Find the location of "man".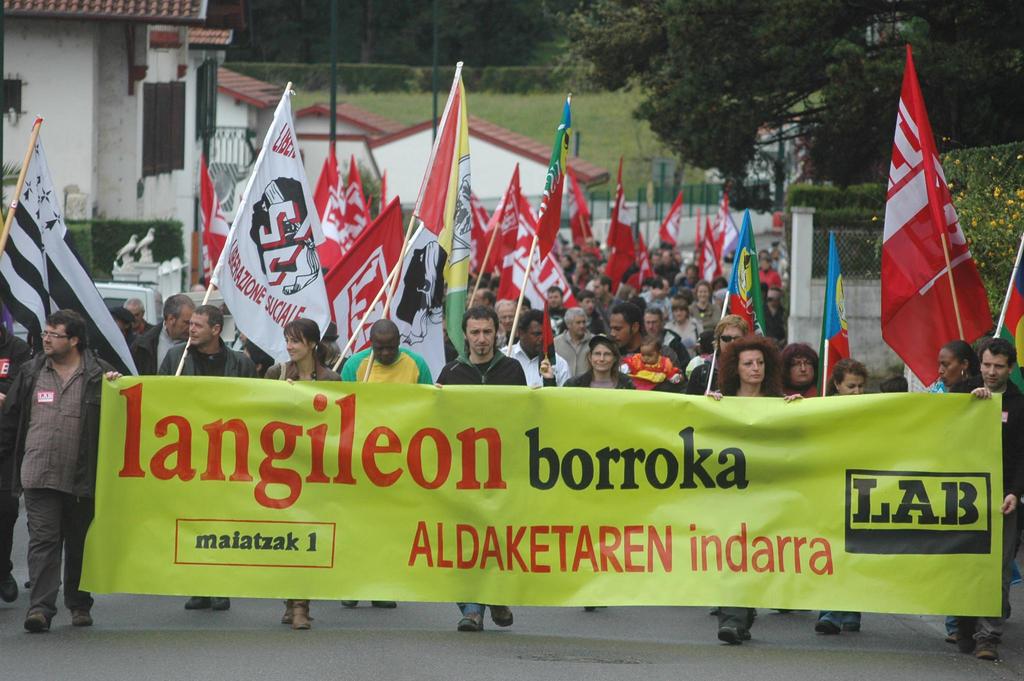
Location: BBox(608, 301, 684, 392).
